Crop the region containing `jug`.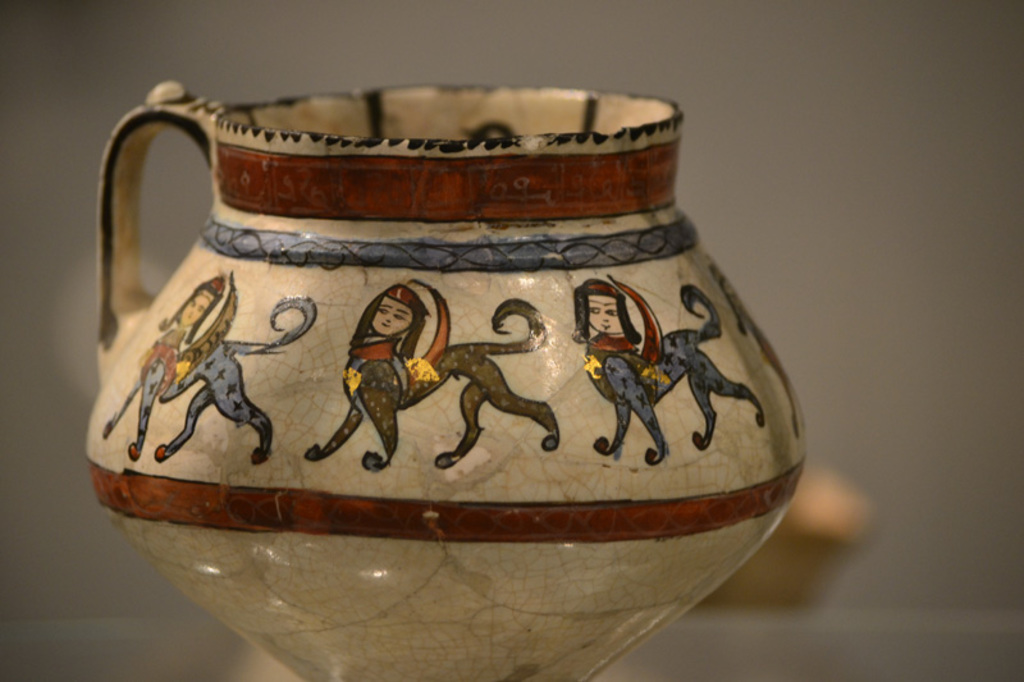
Crop region: bbox(87, 70, 809, 681).
